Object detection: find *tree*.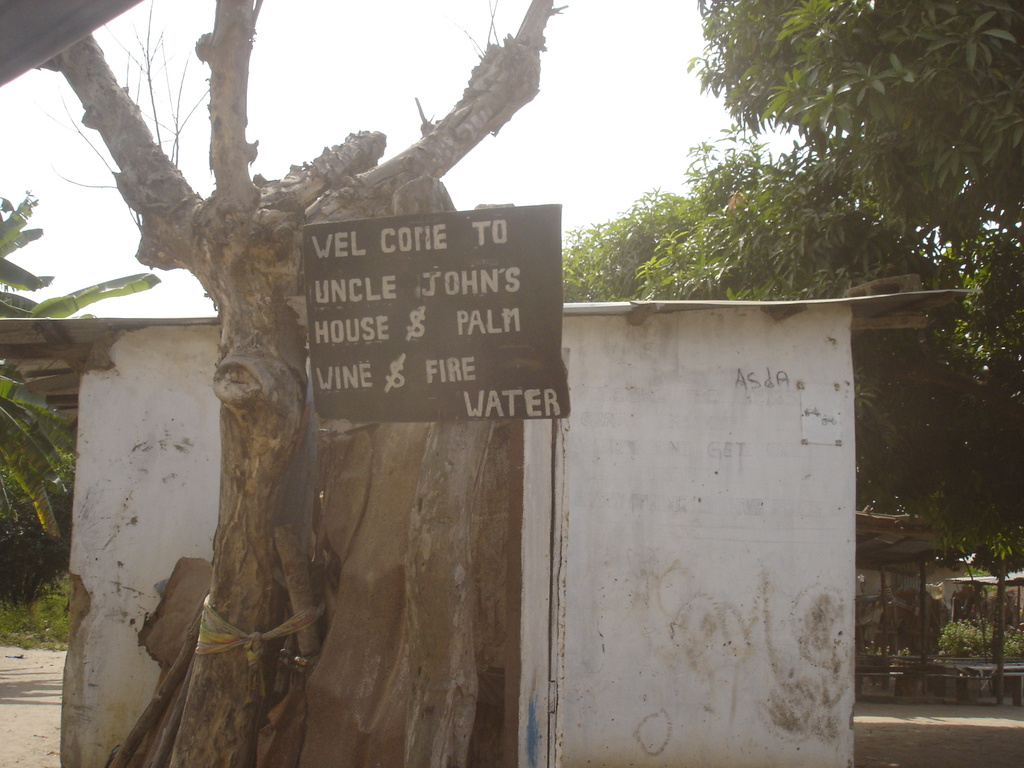
box(39, 0, 562, 767).
